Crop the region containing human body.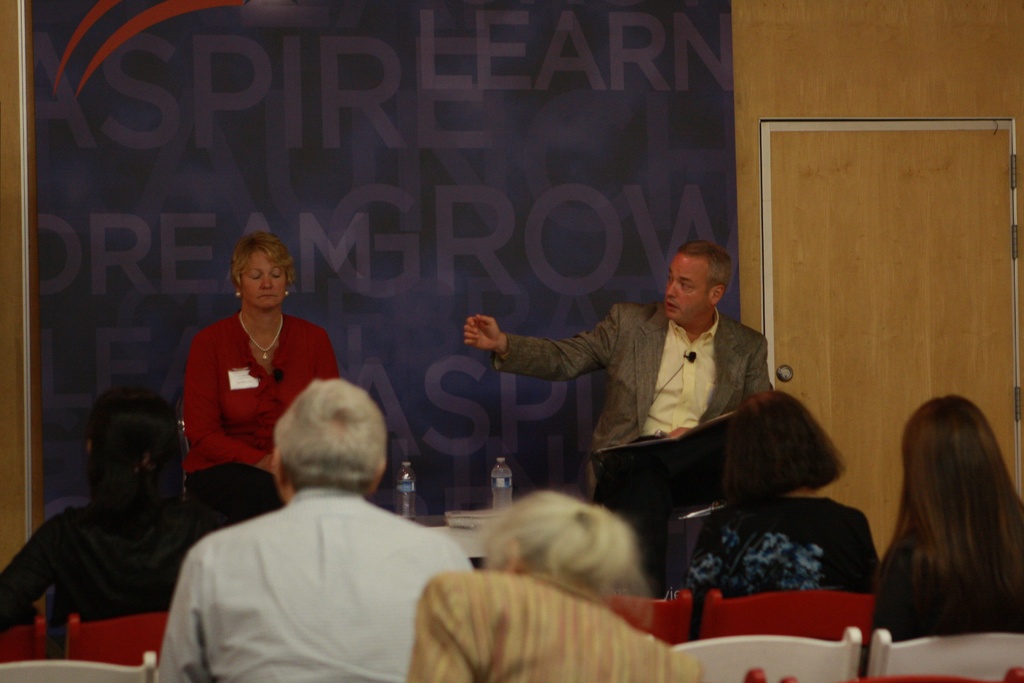
Crop region: (154,366,464,682).
